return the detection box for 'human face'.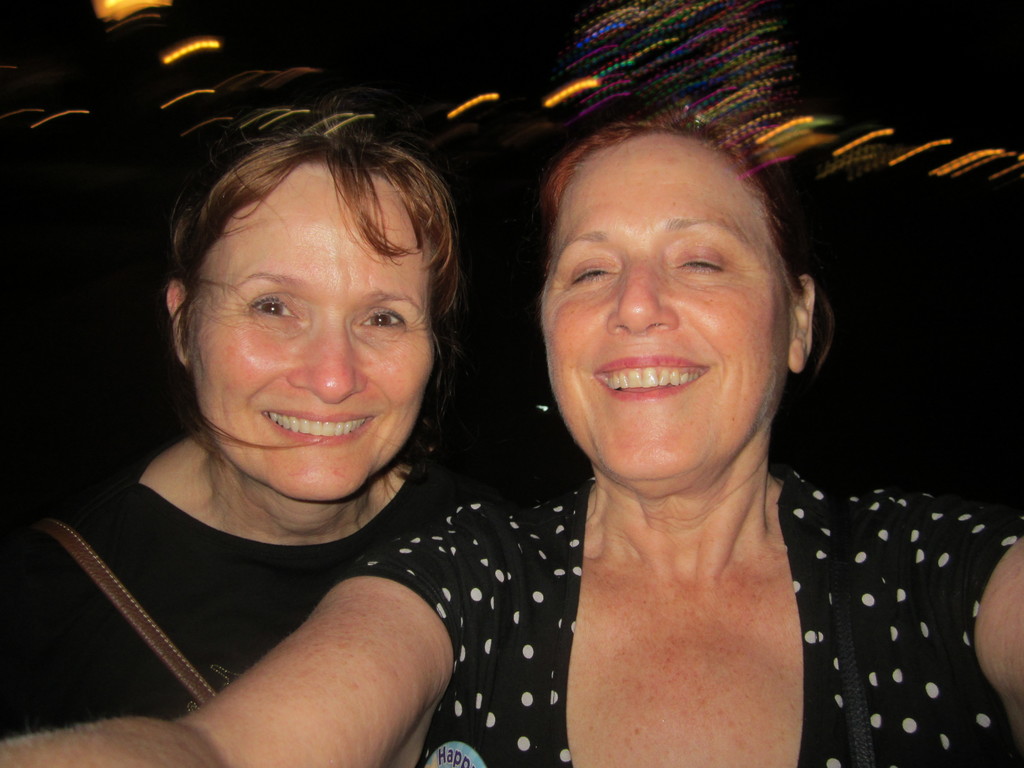
rect(190, 198, 438, 503).
